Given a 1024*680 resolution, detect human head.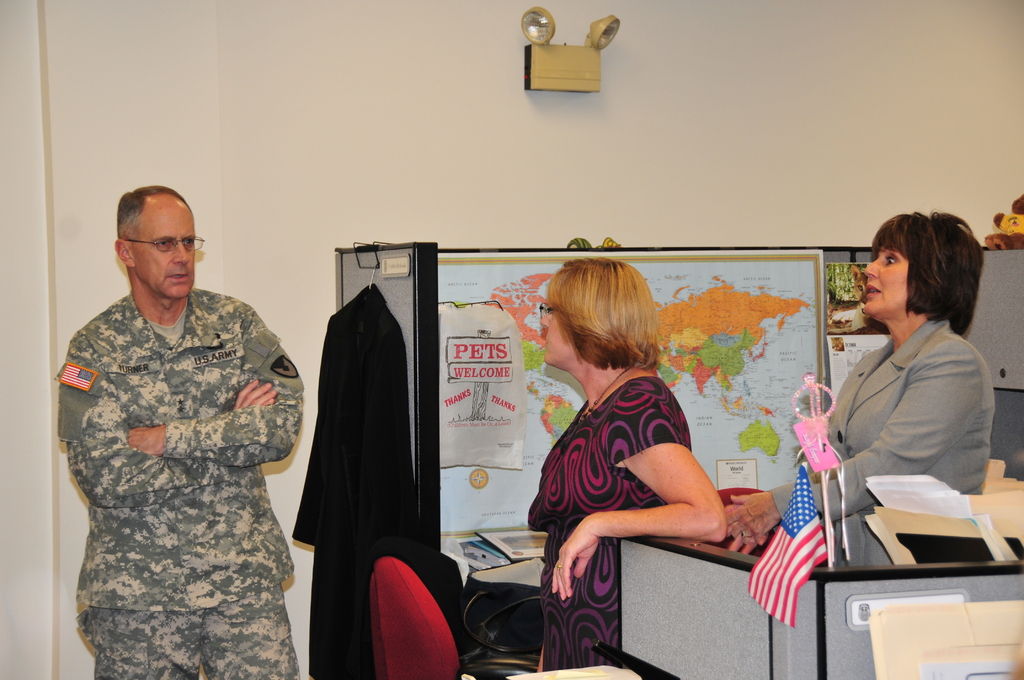
l=862, t=216, r=984, b=327.
